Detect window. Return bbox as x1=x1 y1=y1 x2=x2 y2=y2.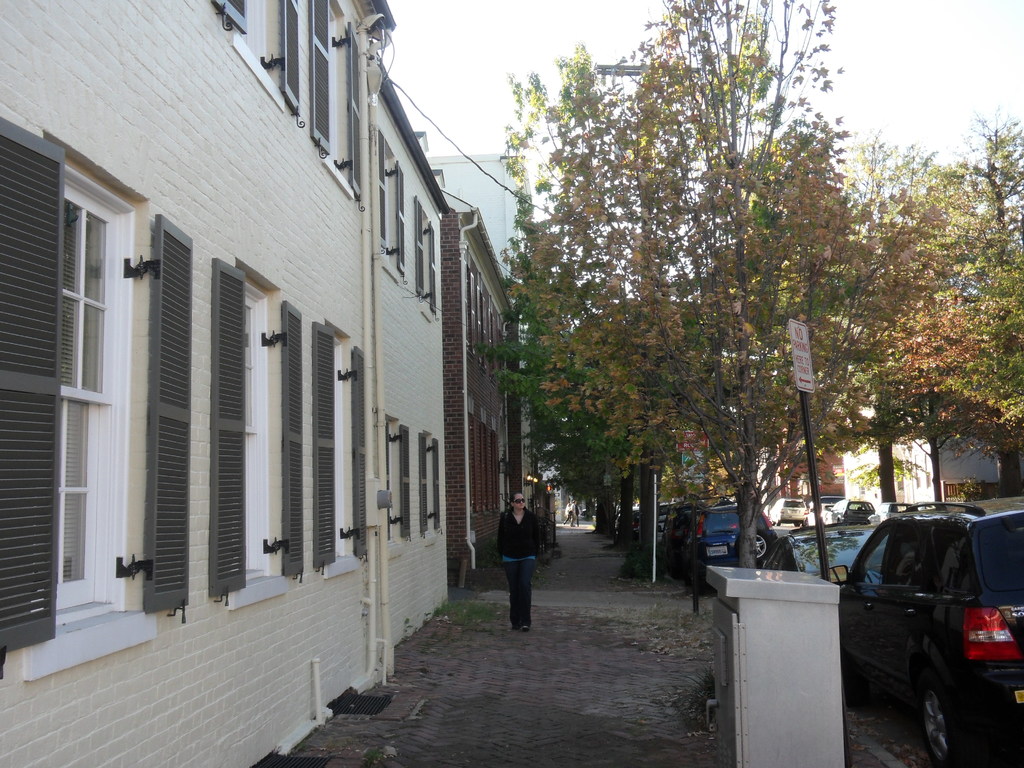
x1=209 y1=0 x2=306 y2=114.
